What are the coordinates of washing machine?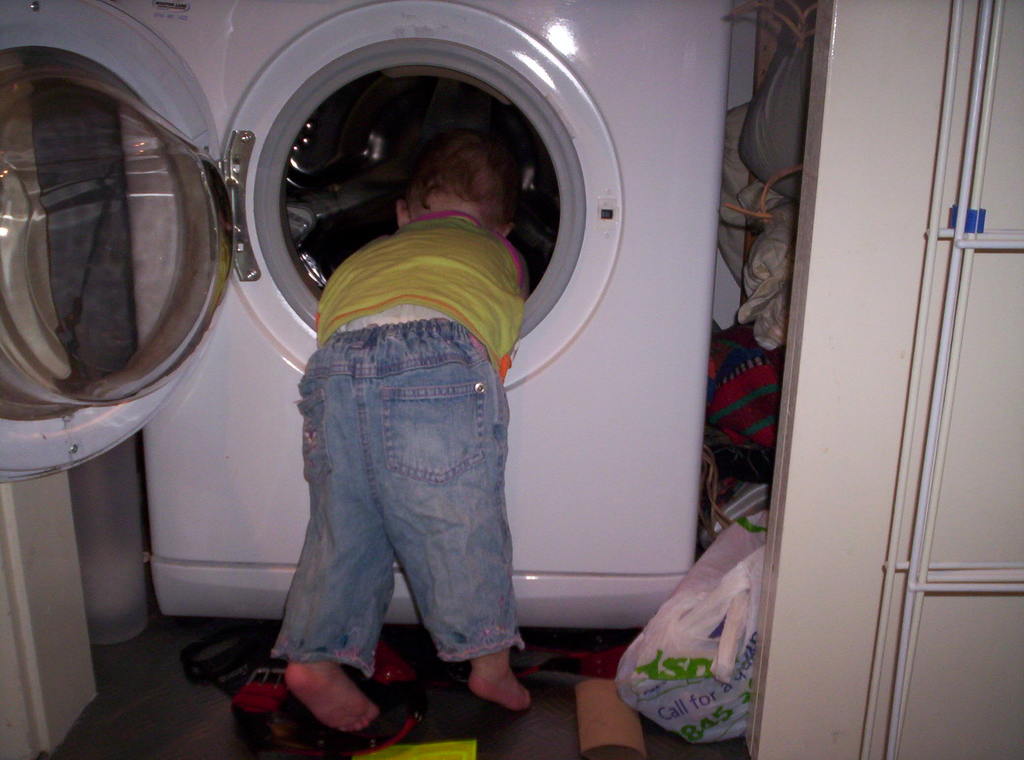
box=[0, 0, 739, 629].
